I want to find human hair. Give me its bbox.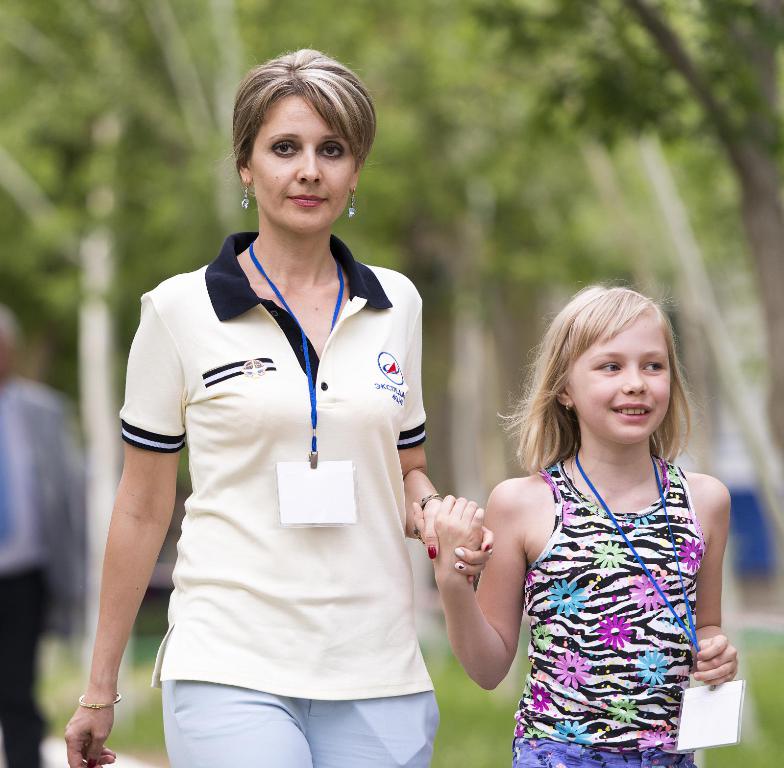
rect(524, 287, 686, 496).
